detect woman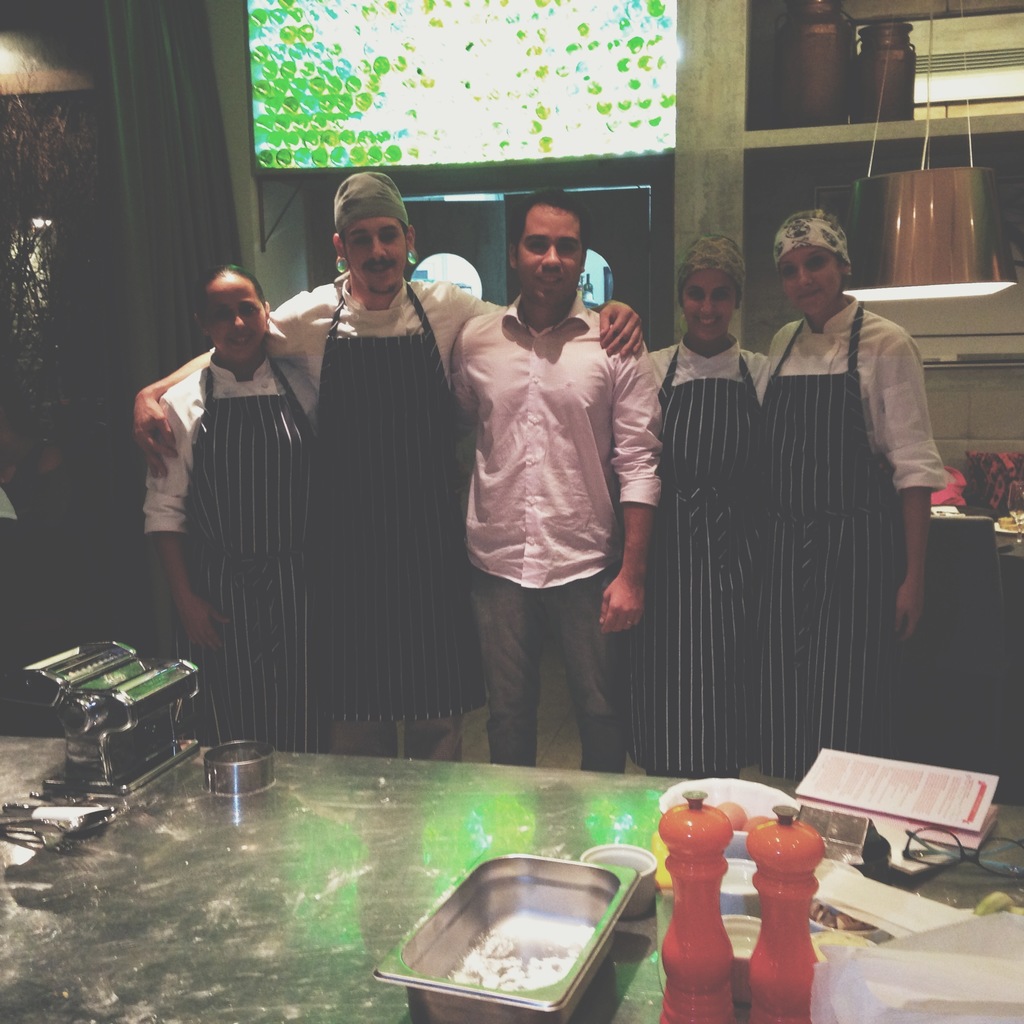
box=[771, 207, 936, 784]
